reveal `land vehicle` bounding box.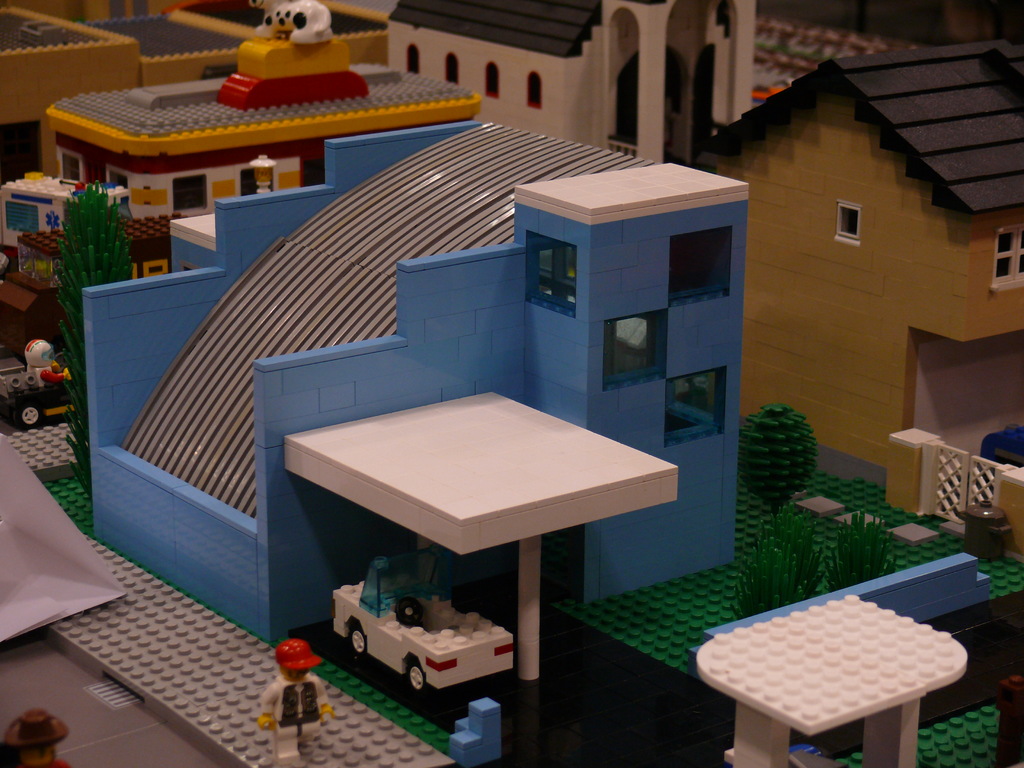
Revealed: 332/545/513/687.
